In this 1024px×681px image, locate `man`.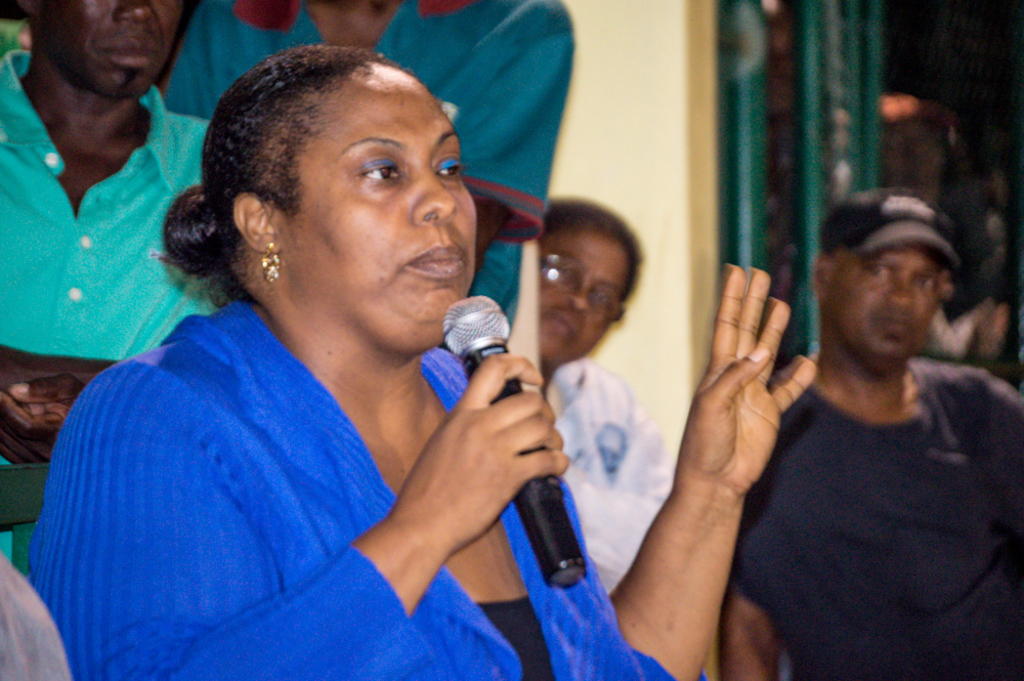
Bounding box: <bbox>164, 0, 575, 337</bbox>.
